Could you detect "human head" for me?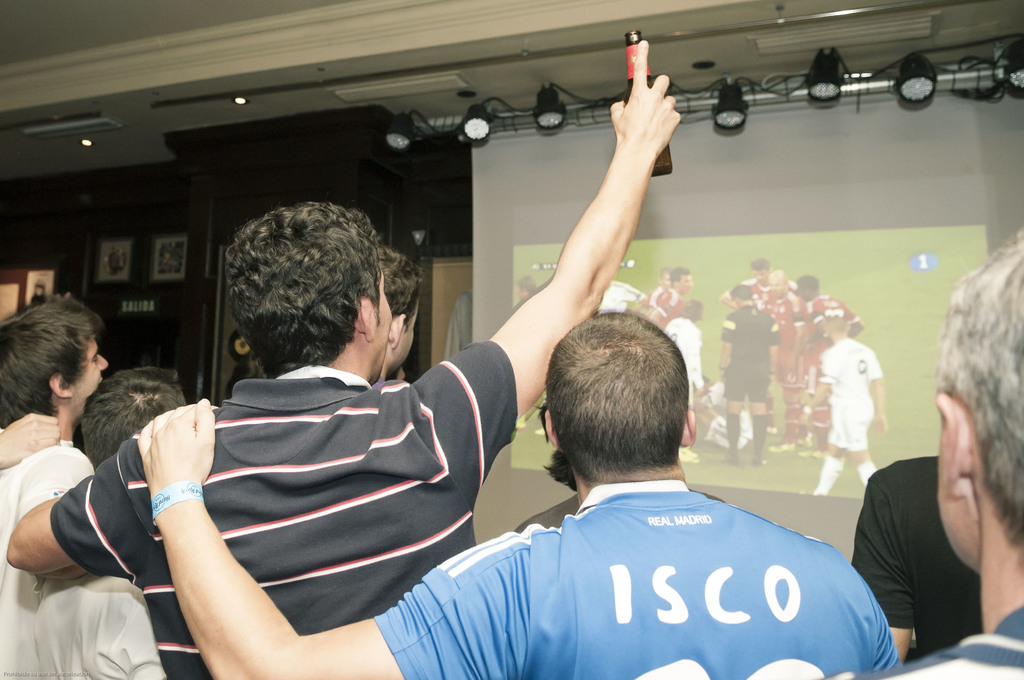
Detection result: detection(0, 300, 113, 432).
